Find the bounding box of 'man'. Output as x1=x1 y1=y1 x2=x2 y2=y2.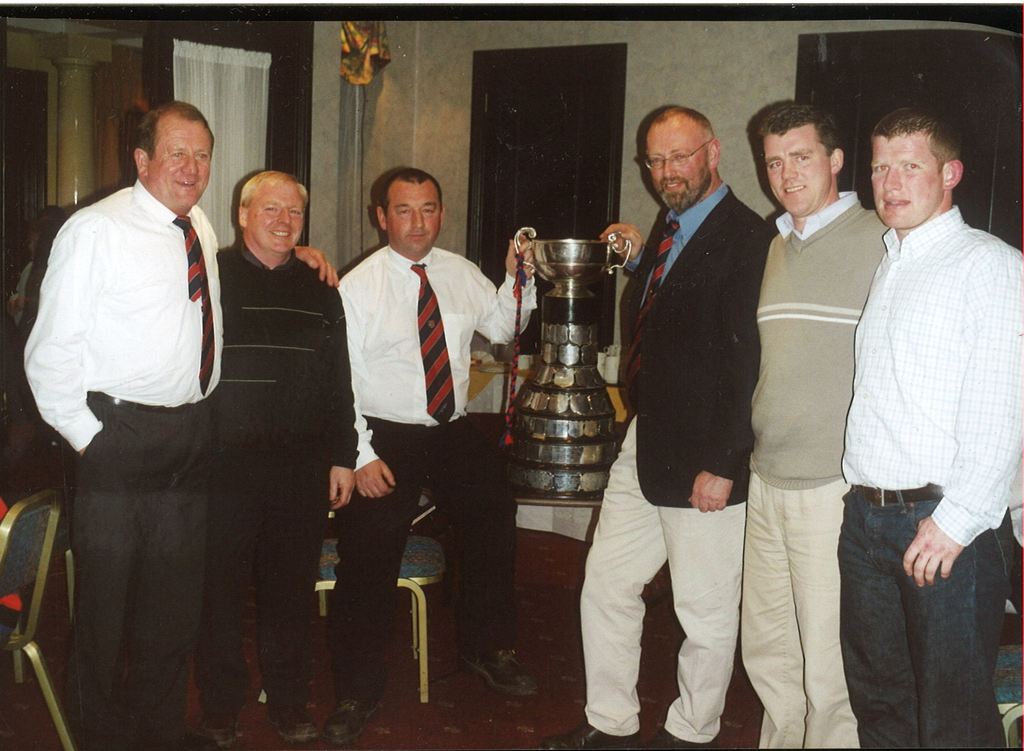
x1=812 y1=83 x2=1018 y2=715.
